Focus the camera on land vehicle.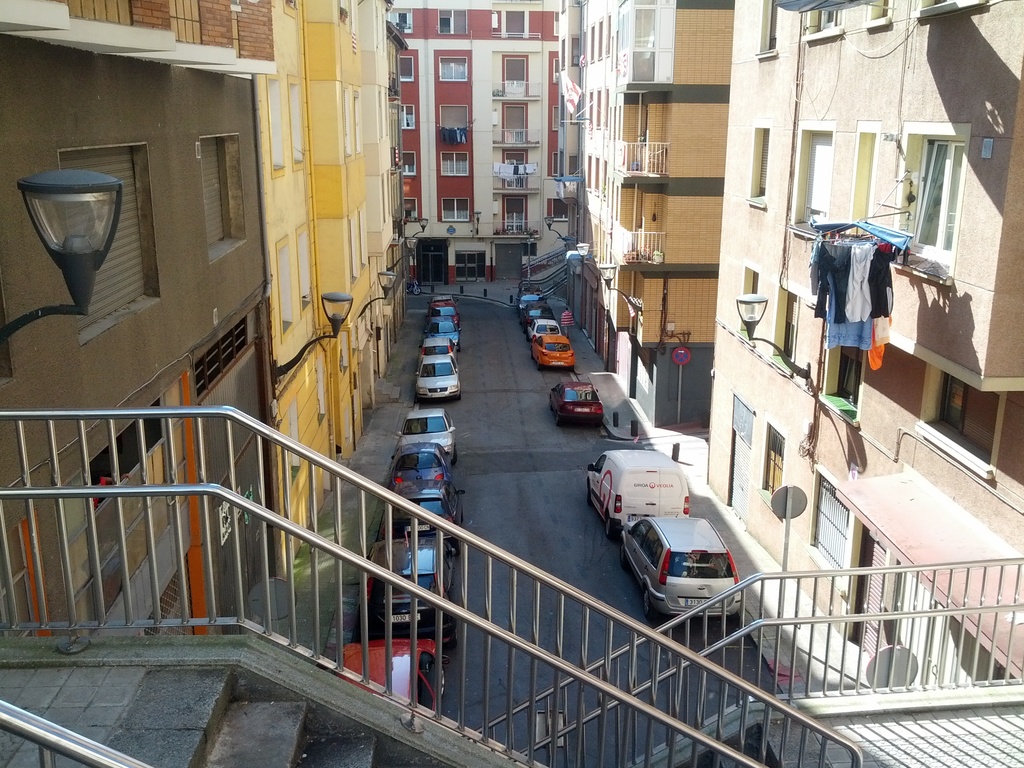
Focus region: box=[429, 295, 456, 309].
